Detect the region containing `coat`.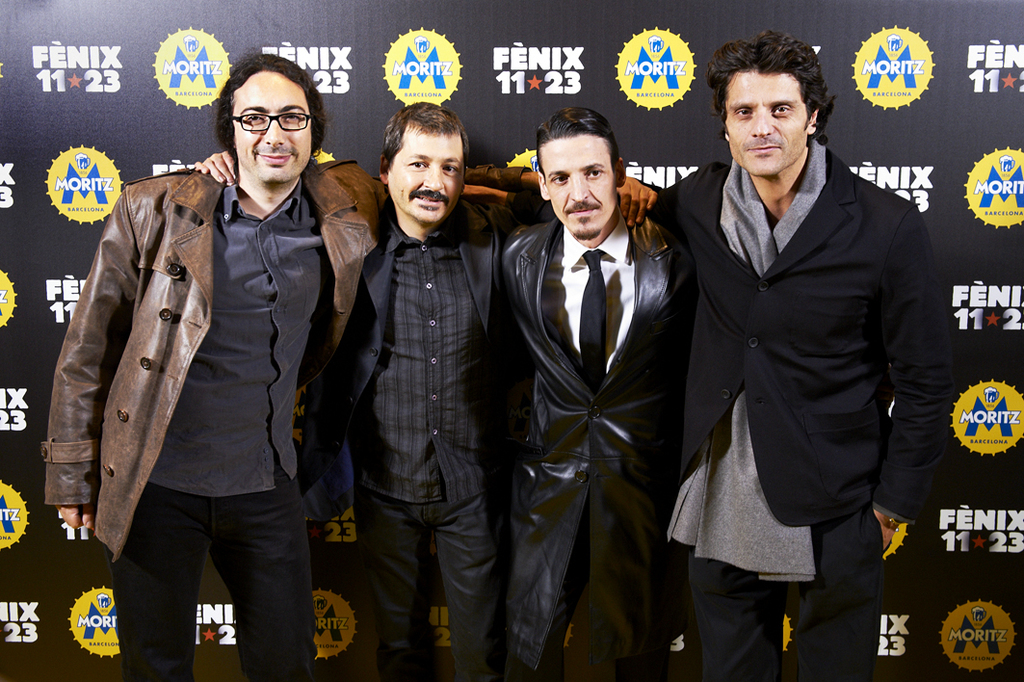
[305,189,509,518].
